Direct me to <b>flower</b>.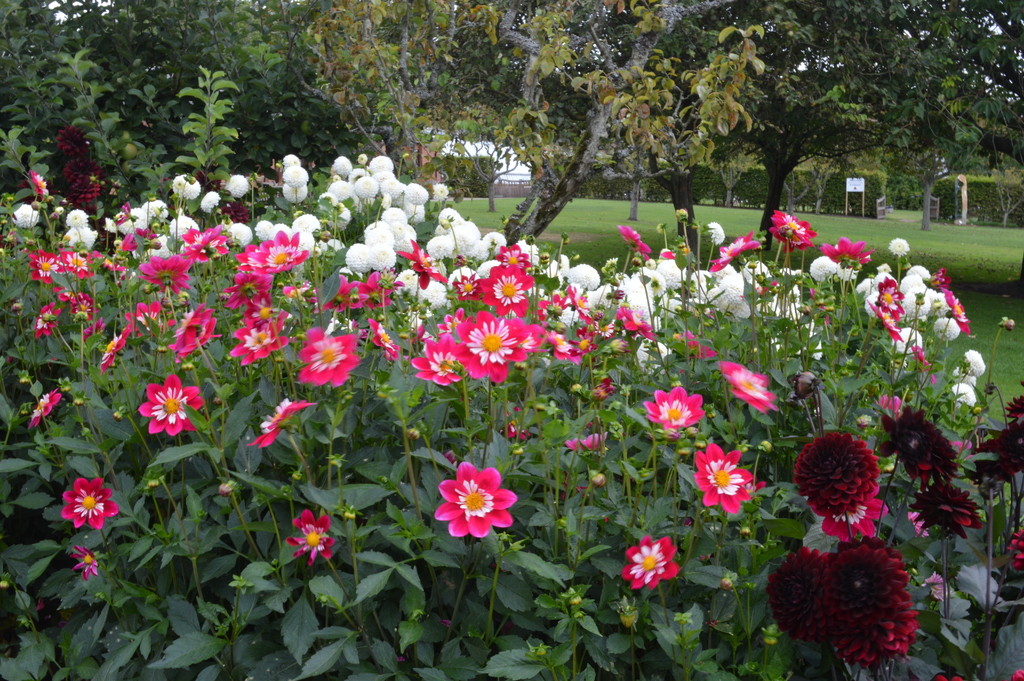
Direction: <bbox>642, 389, 703, 432</bbox>.
